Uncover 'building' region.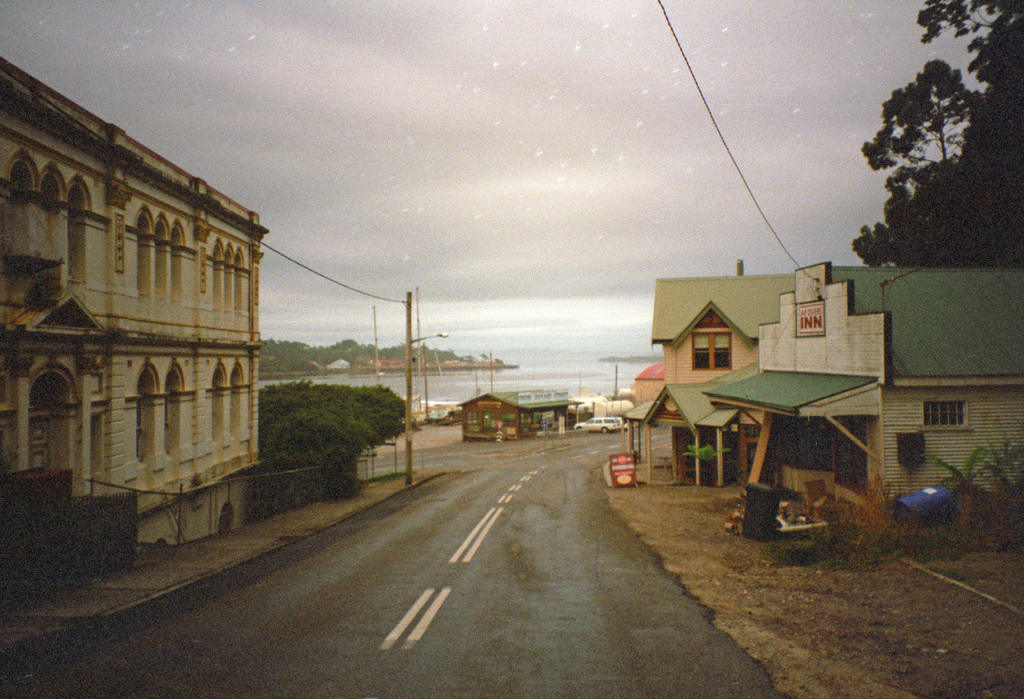
Uncovered: rect(0, 61, 267, 562).
